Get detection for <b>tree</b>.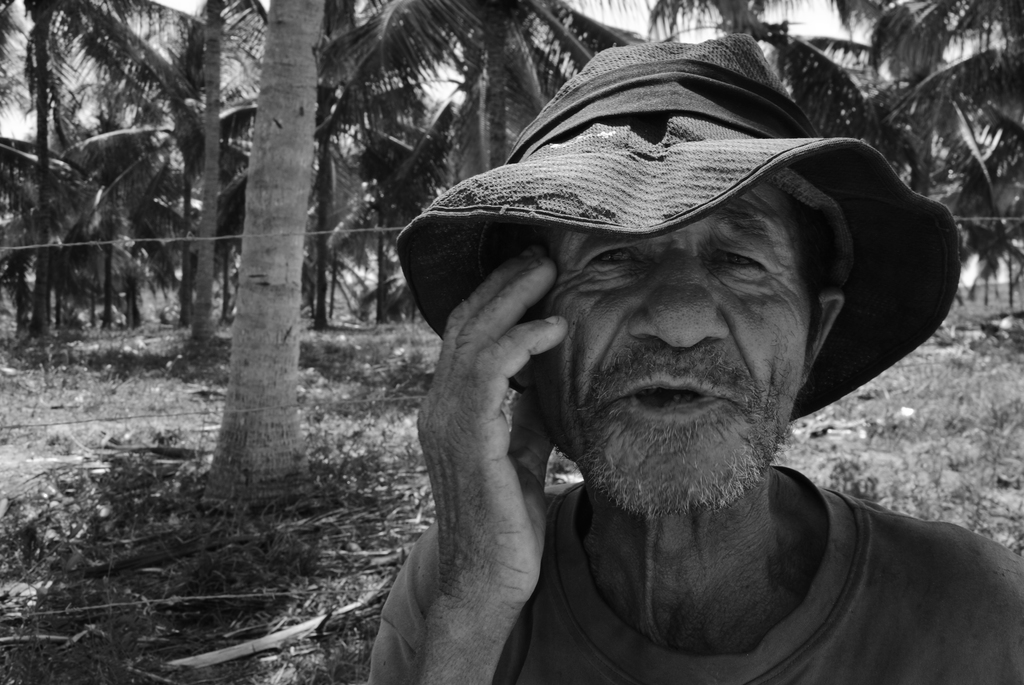
Detection: x1=24 y1=0 x2=621 y2=482.
